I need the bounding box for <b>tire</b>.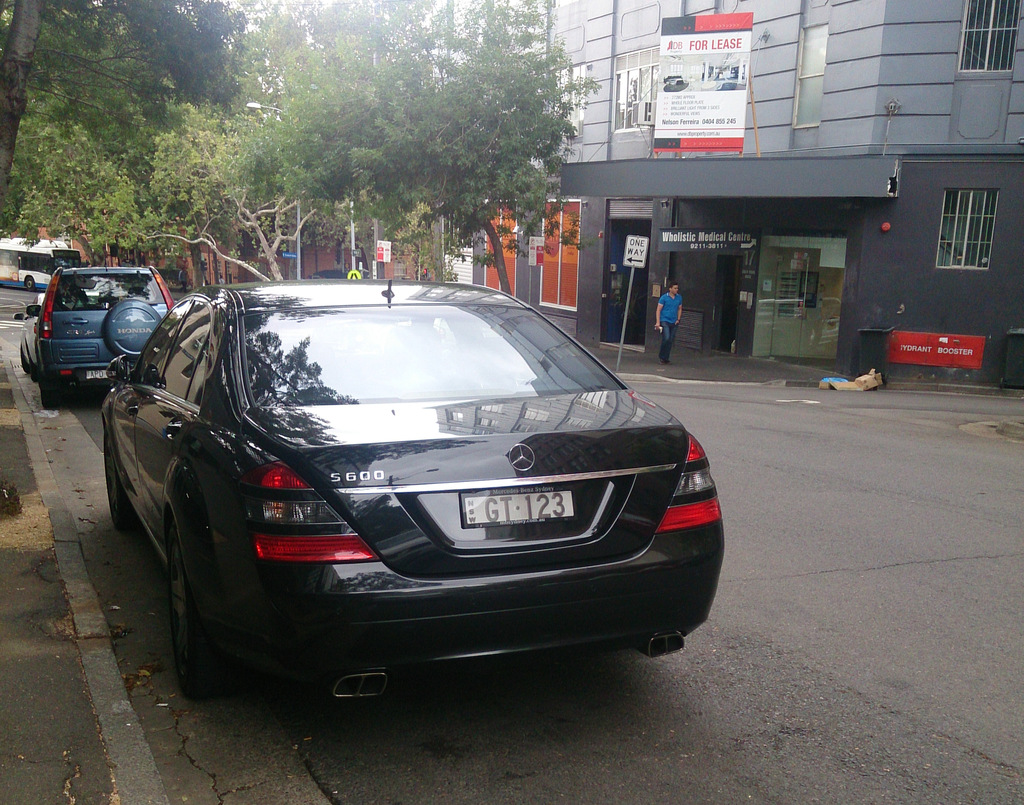
Here it is: [31, 355, 40, 382].
